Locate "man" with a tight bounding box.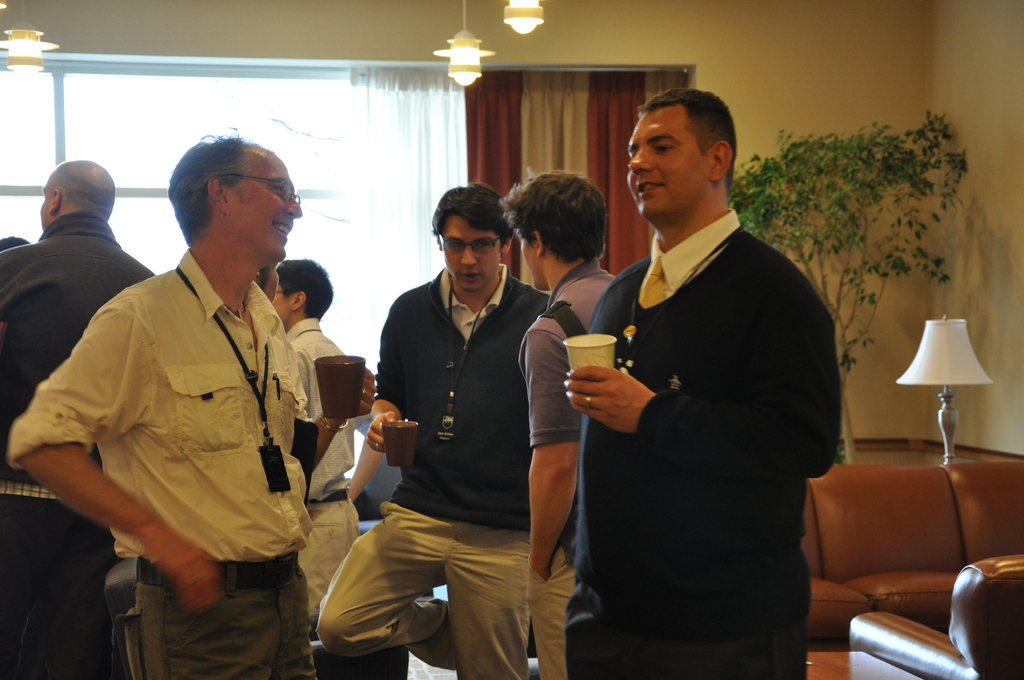
554:85:844:679.
